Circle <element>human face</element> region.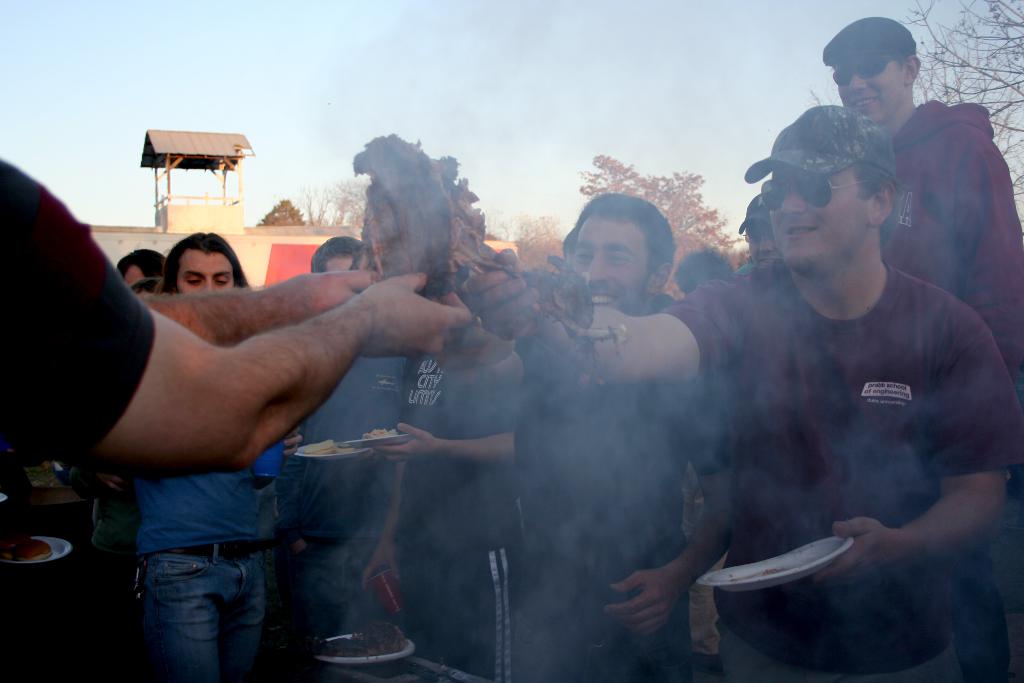
Region: 831 58 902 119.
